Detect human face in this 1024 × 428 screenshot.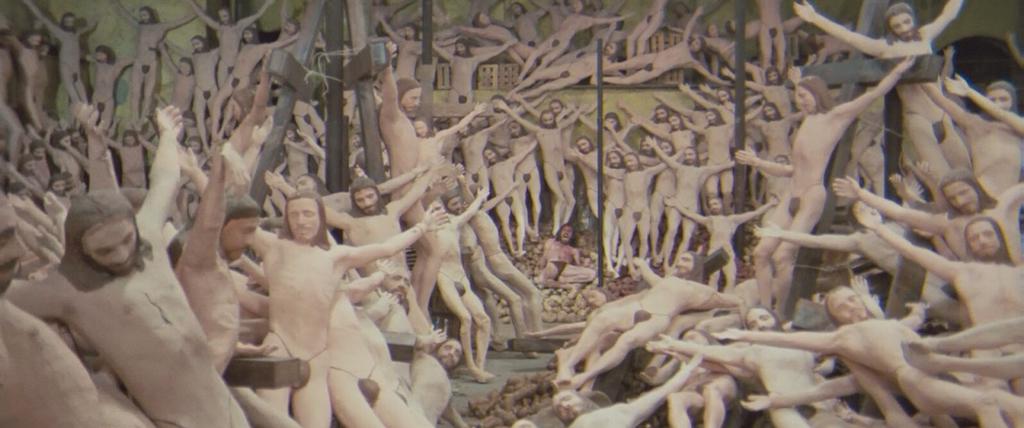
Detection: box(452, 116, 473, 138).
